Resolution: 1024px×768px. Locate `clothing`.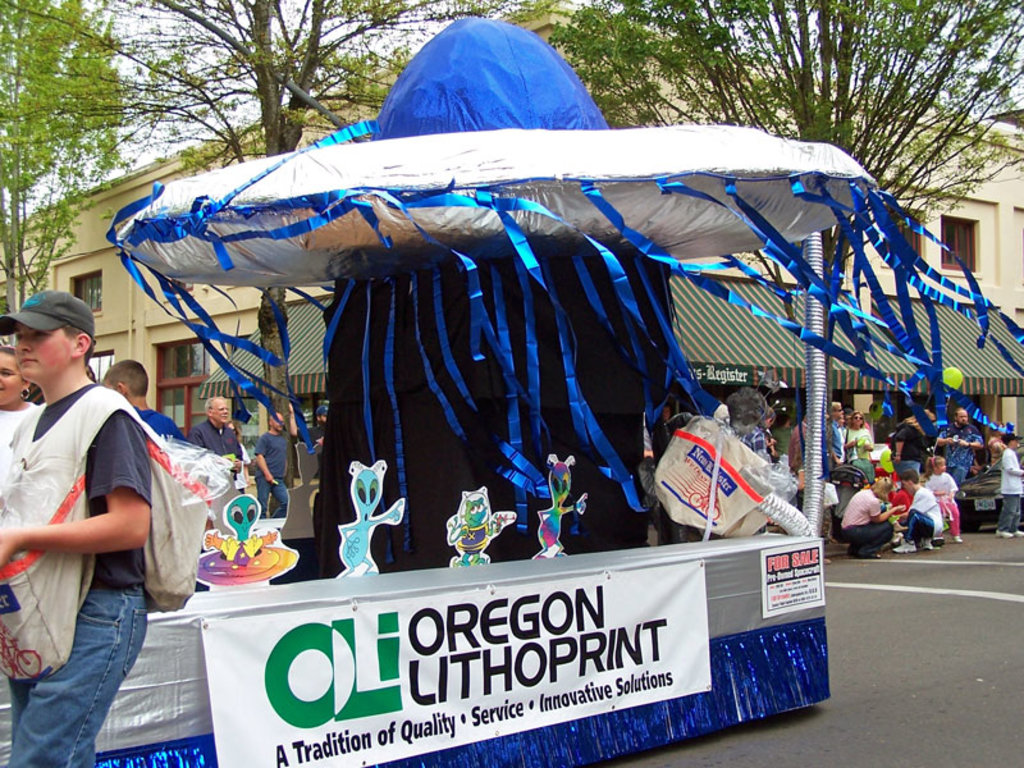
x1=0, y1=399, x2=41, y2=447.
